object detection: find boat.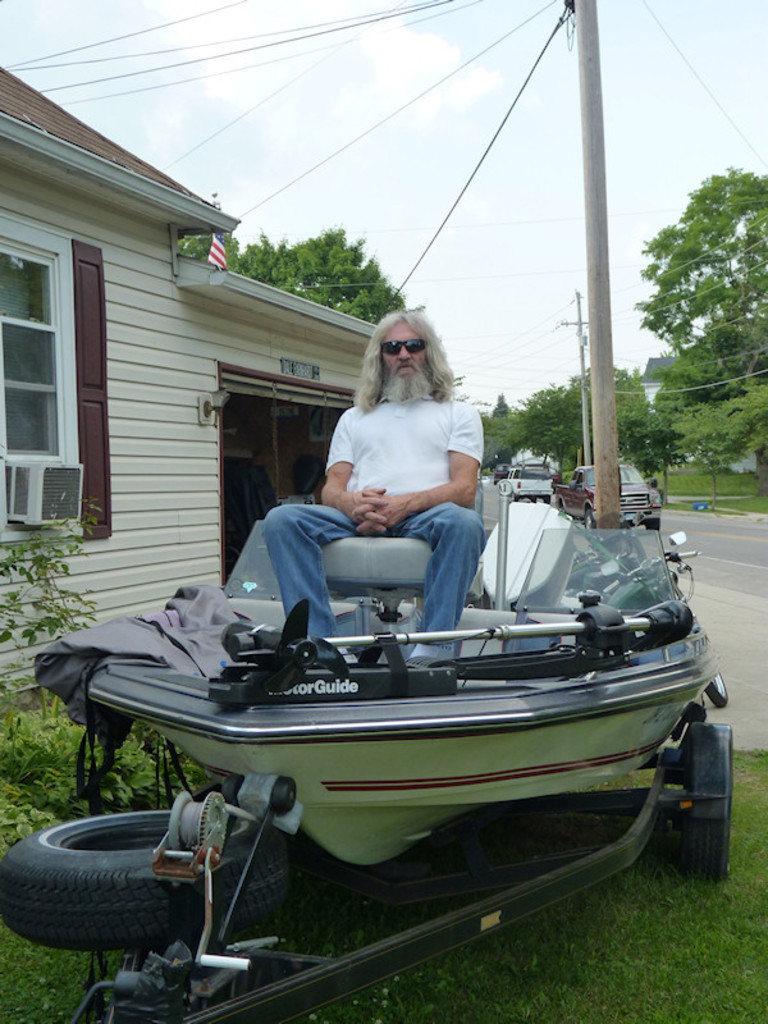
[83, 0, 714, 870].
